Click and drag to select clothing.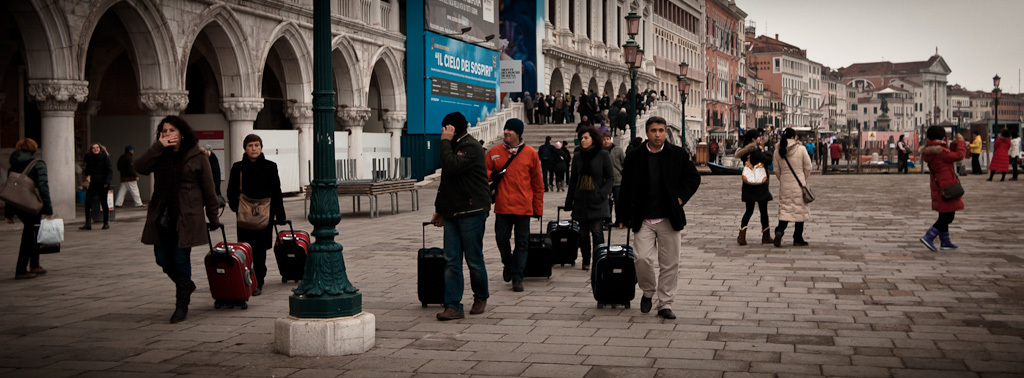
Selection: bbox=(480, 143, 491, 154).
